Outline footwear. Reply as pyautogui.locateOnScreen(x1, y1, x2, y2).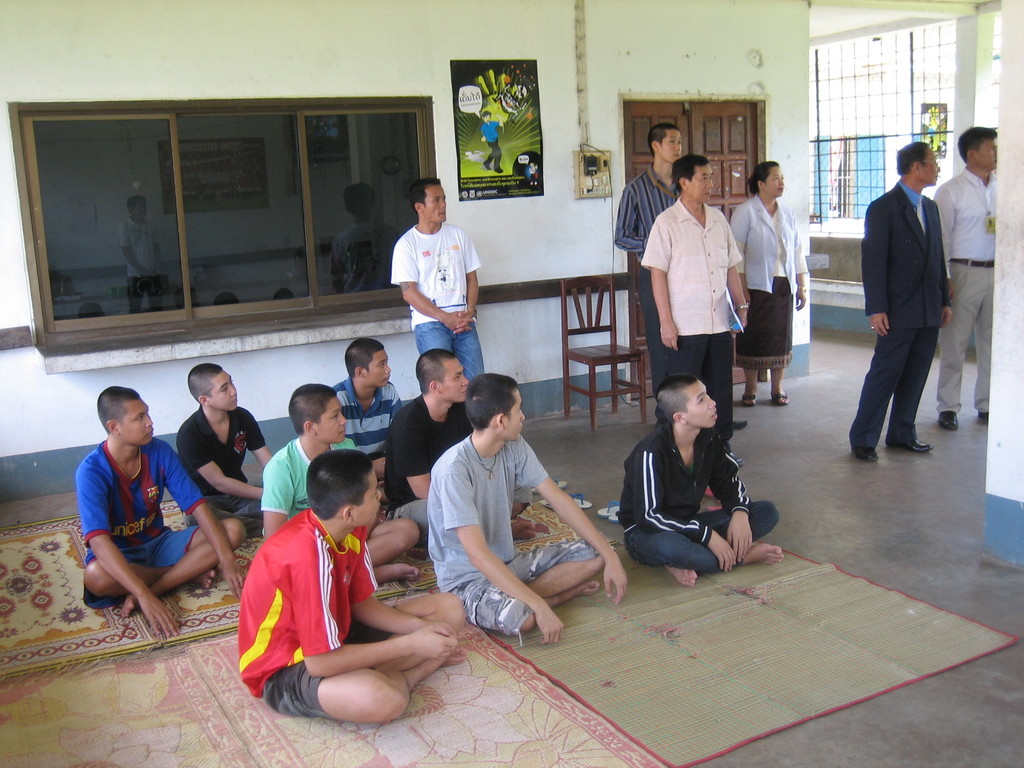
pyautogui.locateOnScreen(773, 388, 789, 404).
